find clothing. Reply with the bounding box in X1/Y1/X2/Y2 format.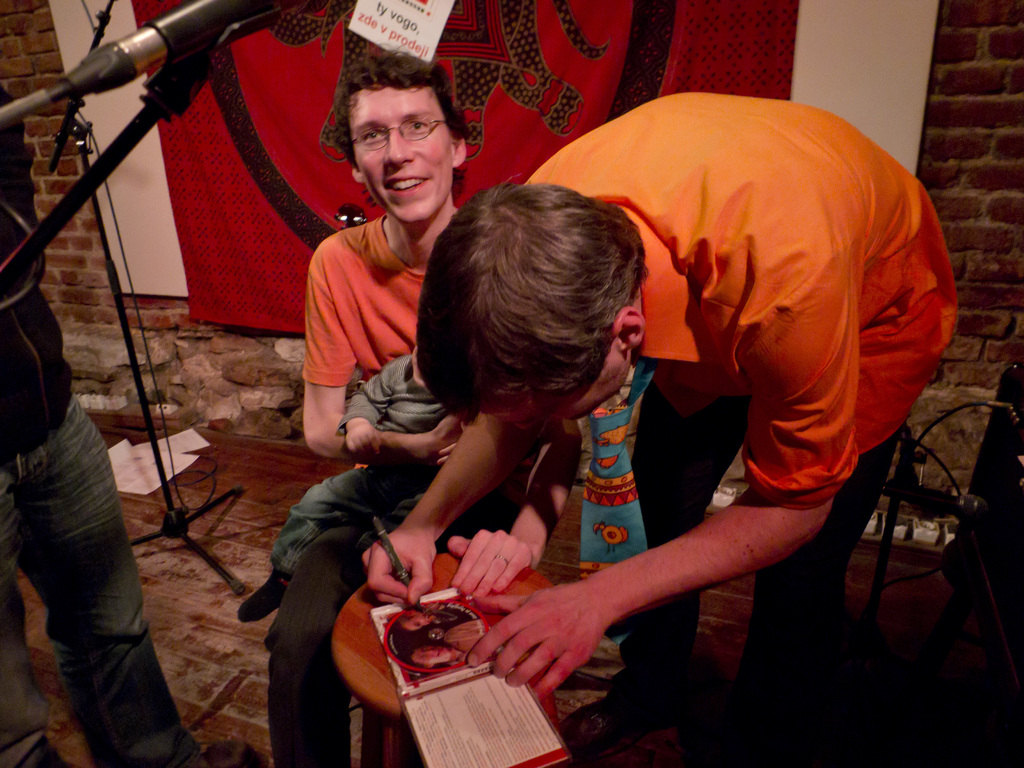
401/141/918/705.
